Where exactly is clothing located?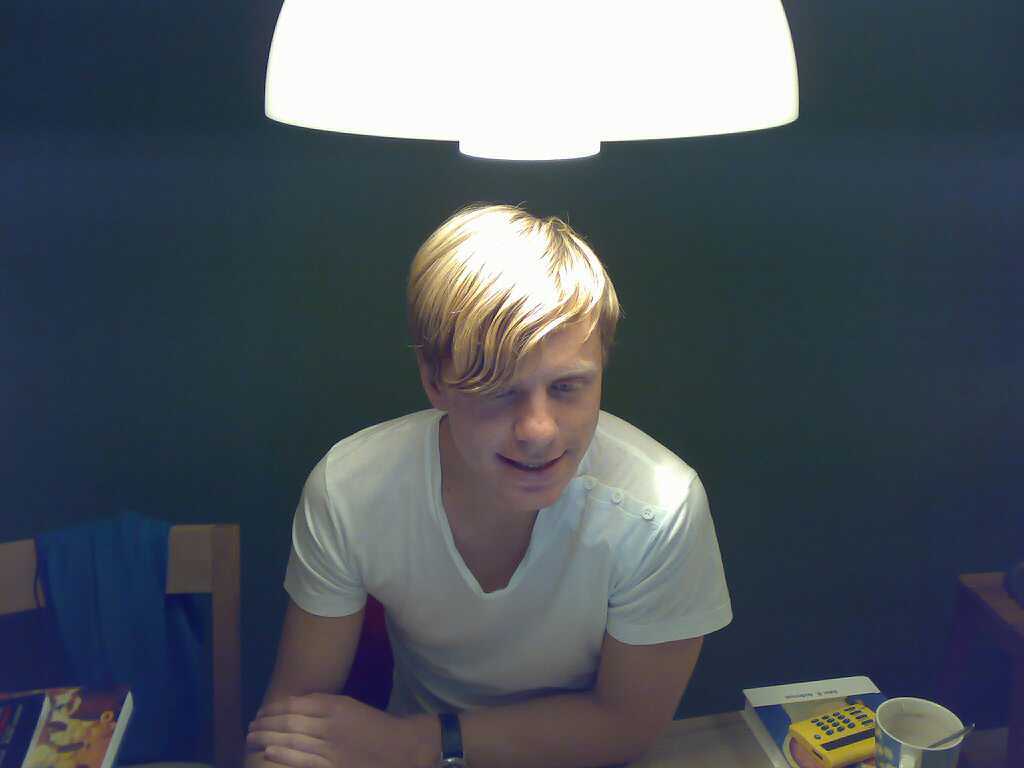
Its bounding box is [264,386,722,733].
